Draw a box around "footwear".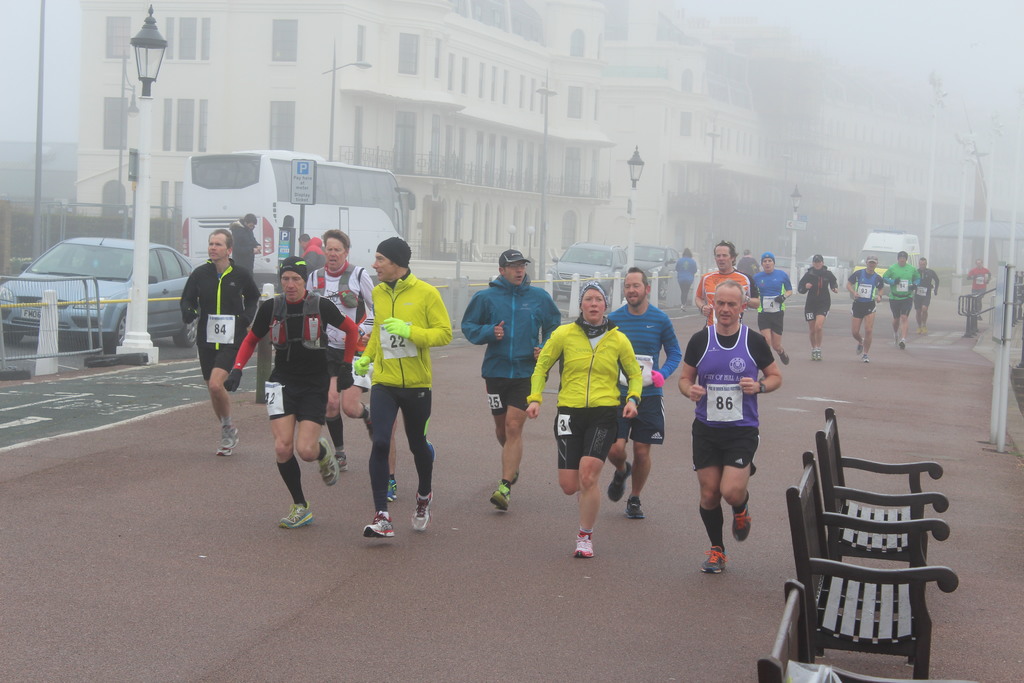
BBox(511, 467, 521, 484).
